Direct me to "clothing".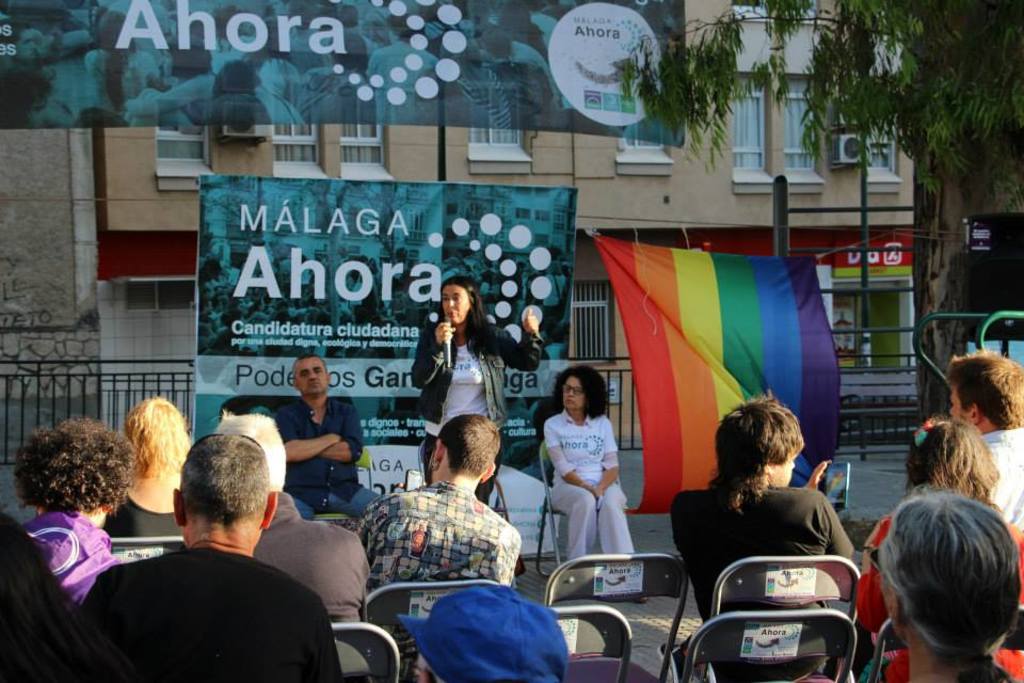
Direction: 253/493/370/624.
